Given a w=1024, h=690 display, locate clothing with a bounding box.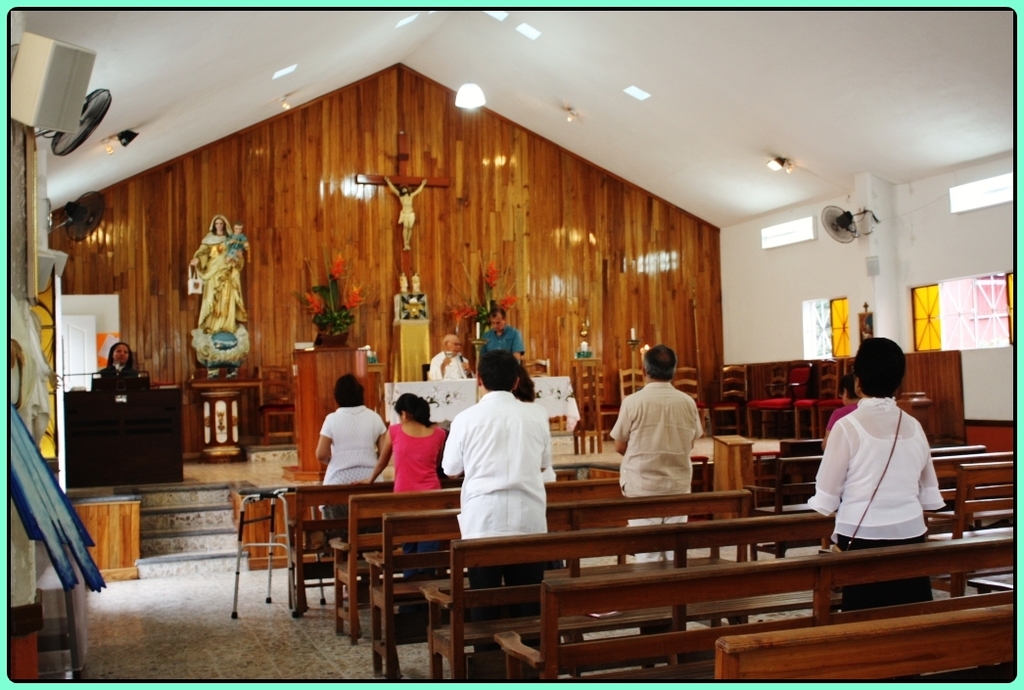
Located: <bbox>422, 346, 470, 384</bbox>.
